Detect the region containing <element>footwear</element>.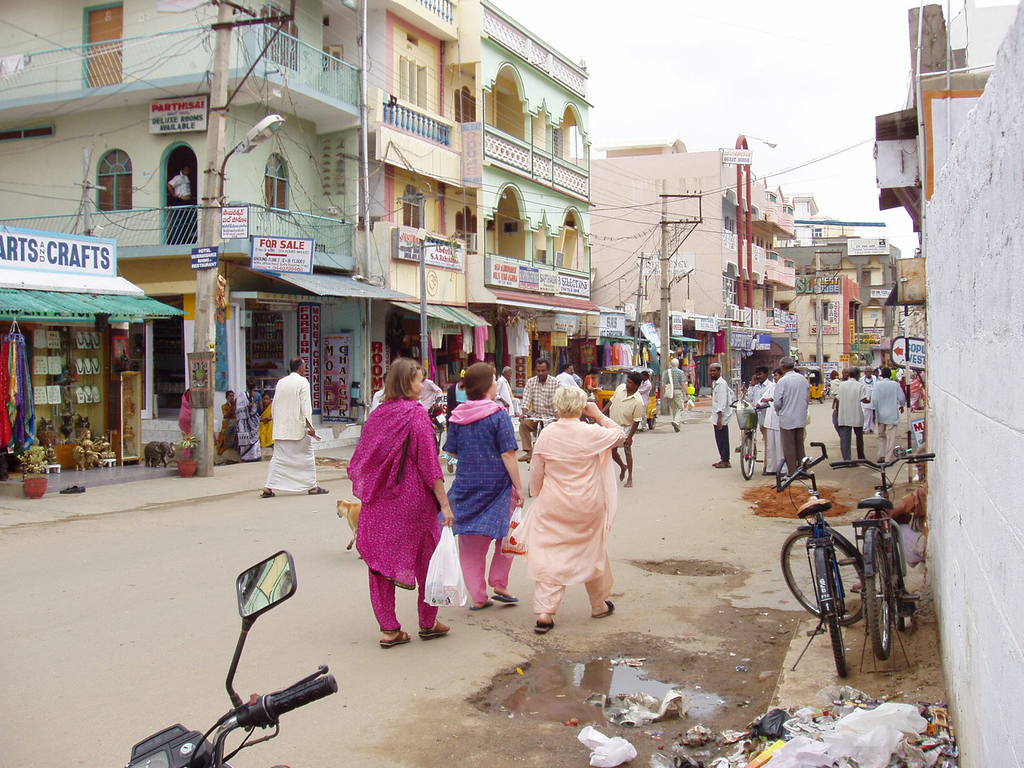
[876, 456, 886, 465].
